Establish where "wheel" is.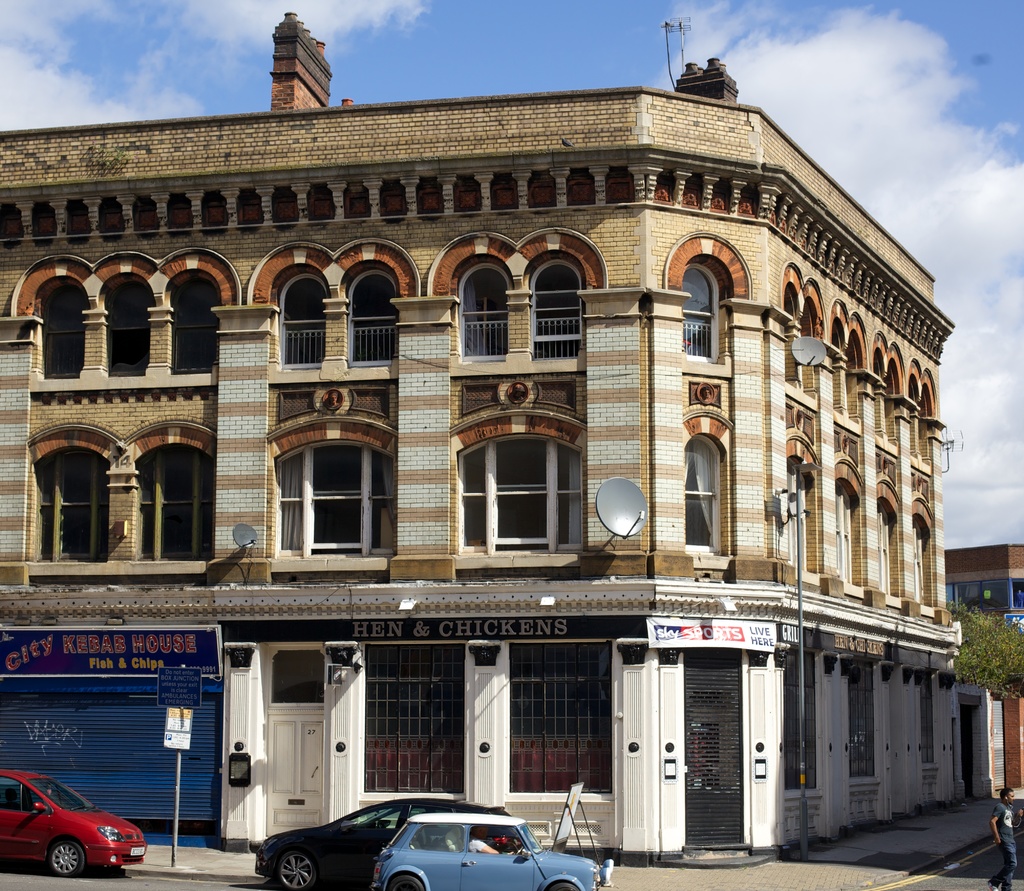
Established at [left=44, top=836, right=87, bottom=876].
